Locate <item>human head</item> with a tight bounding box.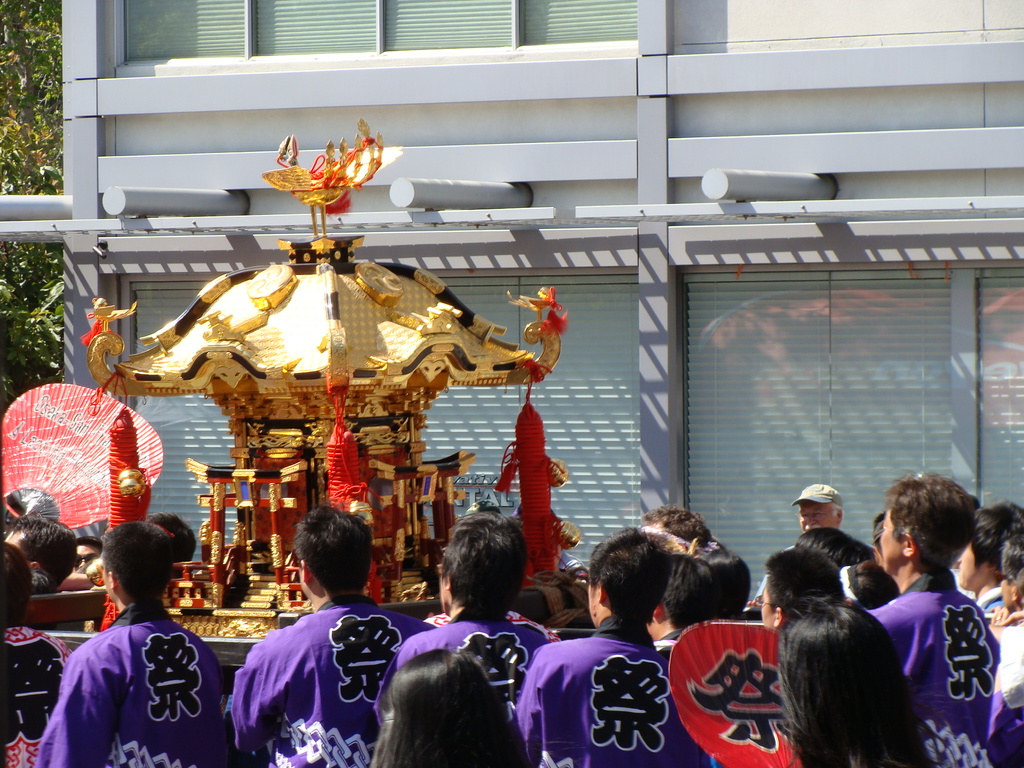
<bbox>148, 511, 196, 562</bbox>.
